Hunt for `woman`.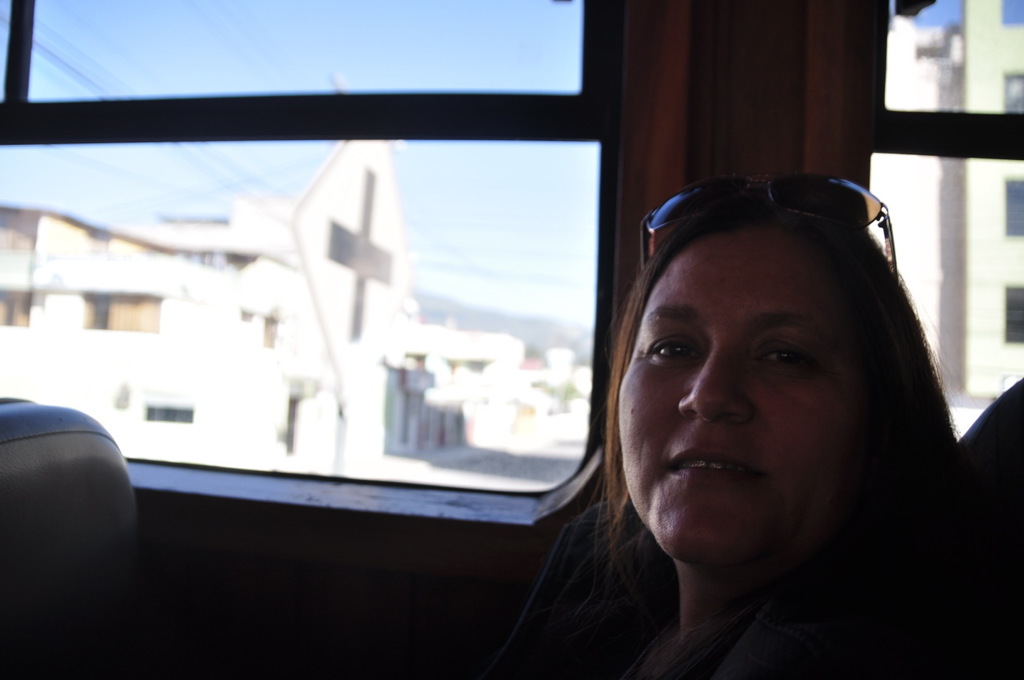
Hunted down at [x1=478, y1=142, x2=1002, y2=664].
